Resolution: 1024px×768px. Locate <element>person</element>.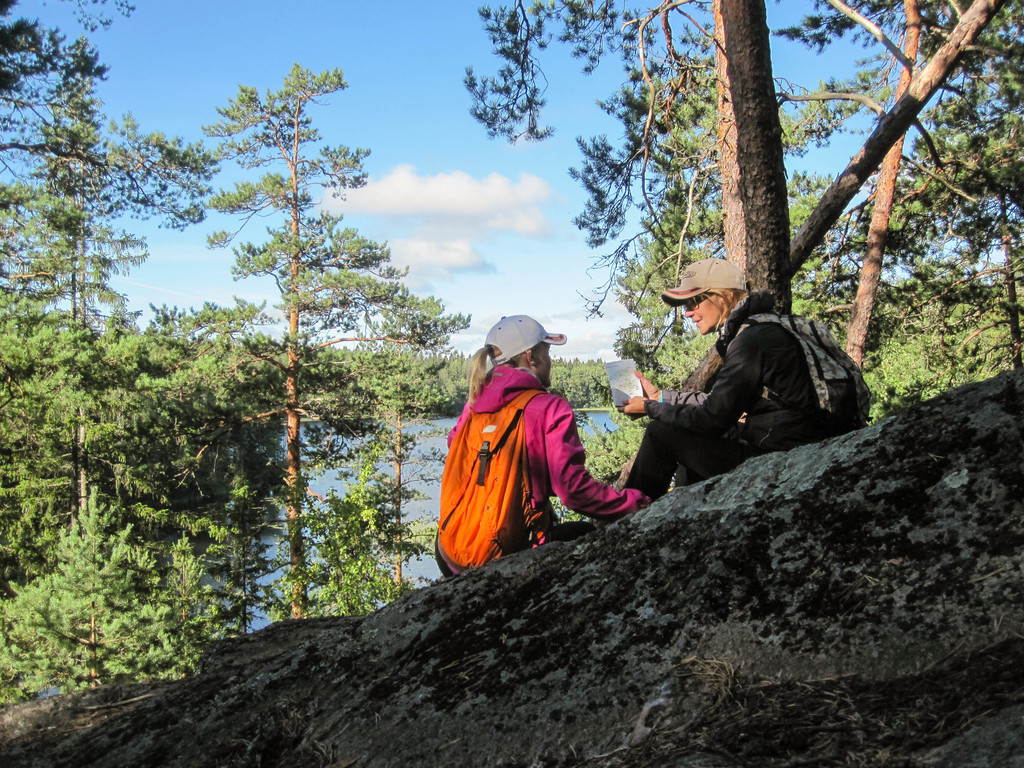
(618, 253, 833, 505).
